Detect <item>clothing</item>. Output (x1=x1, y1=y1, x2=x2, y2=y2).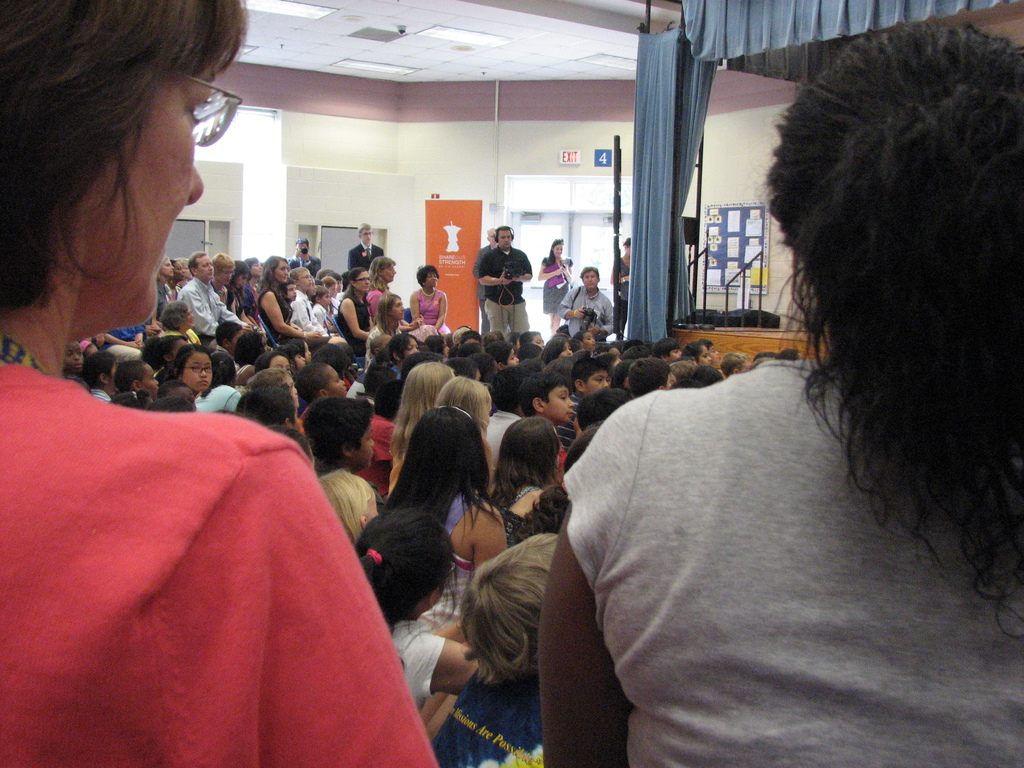
(x1=173, y1=276, x2=238, y2=332).
